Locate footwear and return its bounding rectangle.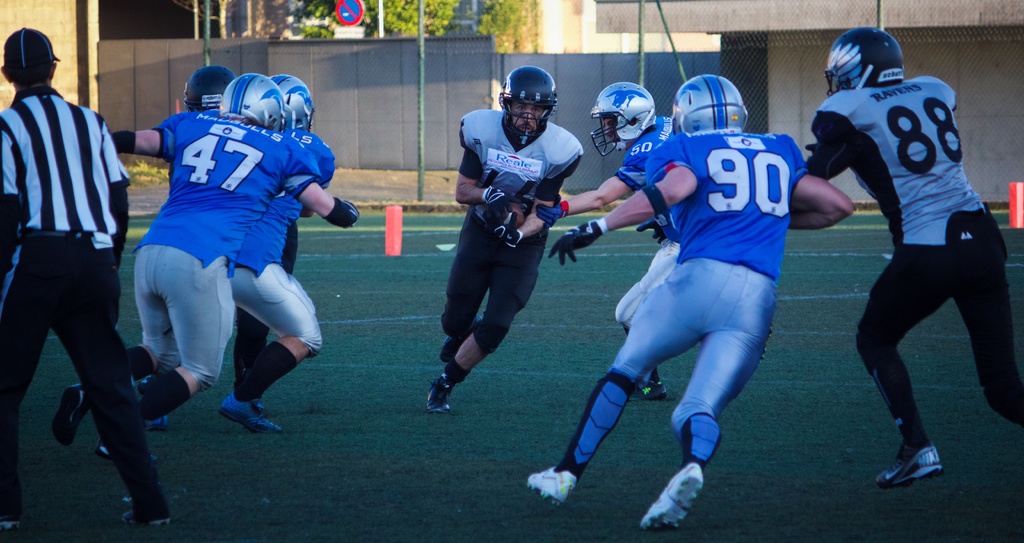
[440,315,483,366].
